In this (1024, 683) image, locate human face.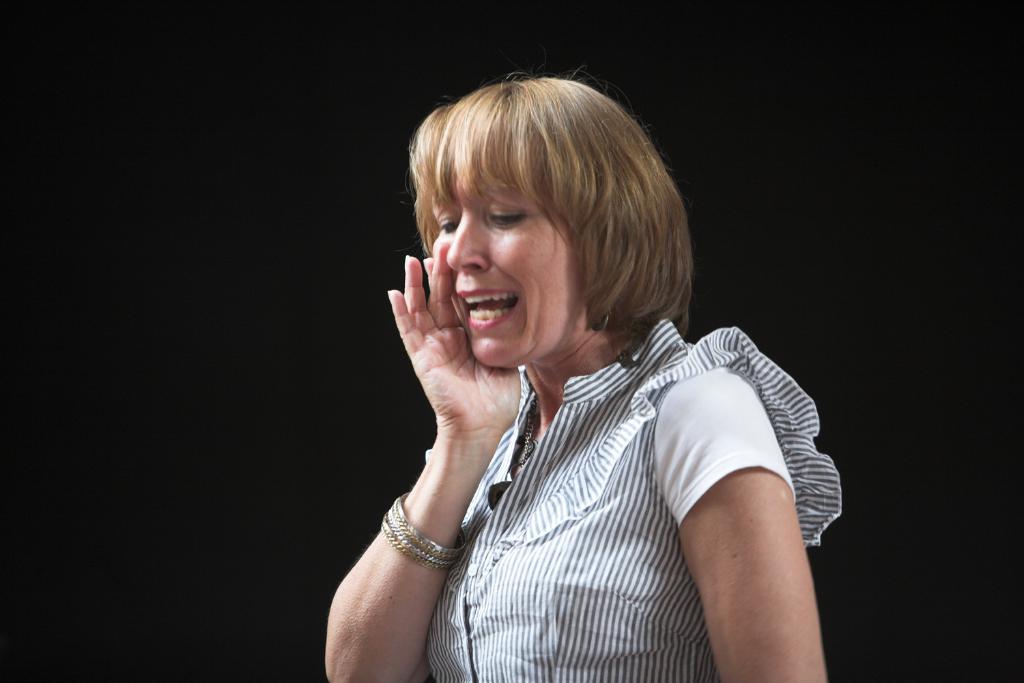
Bounding box: bbox=[427, 168, 588, 369].
